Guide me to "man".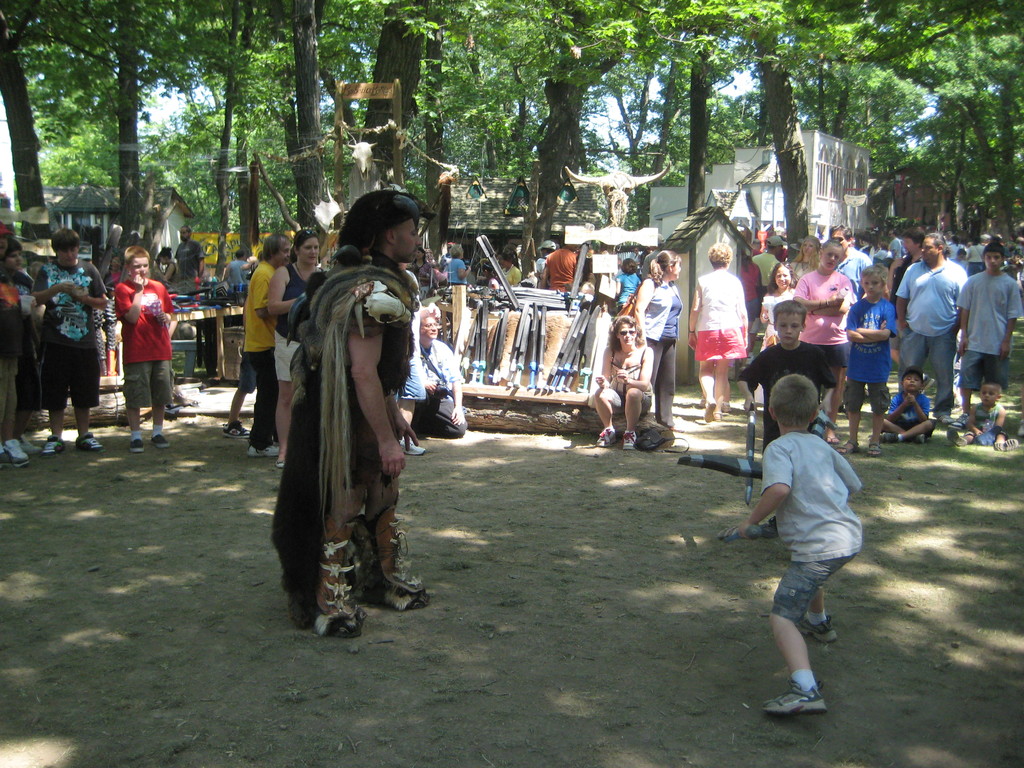
Guidance: locate(828, 223, 872, 296).
